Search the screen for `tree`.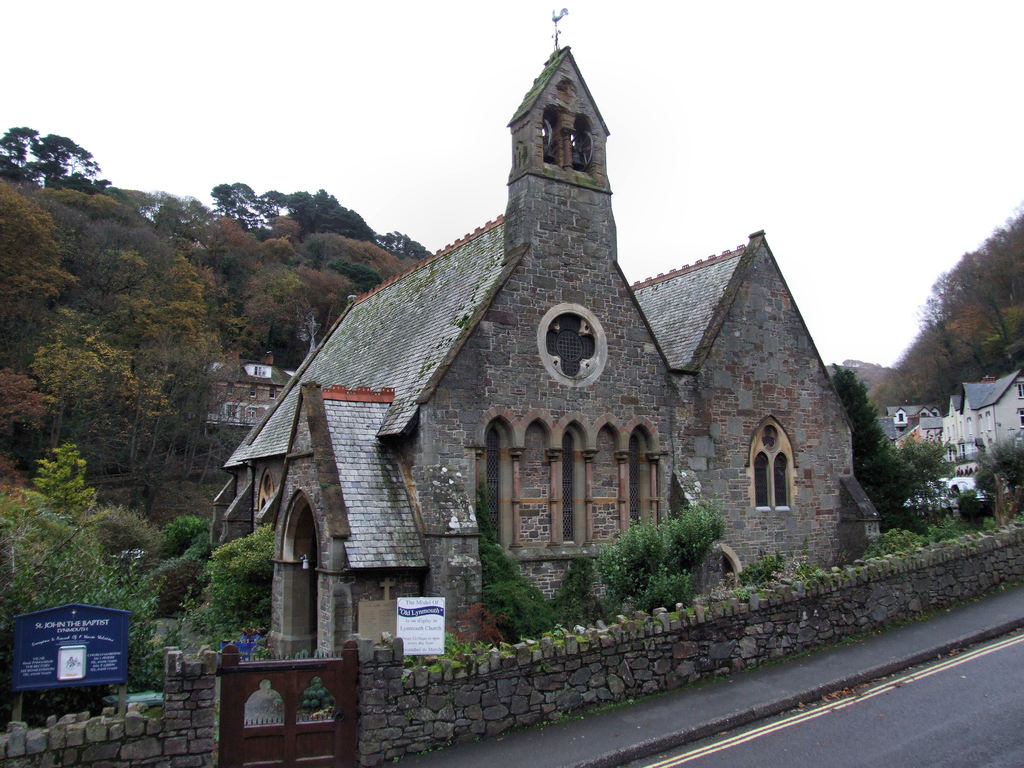
Found at 828/362/966/522.
